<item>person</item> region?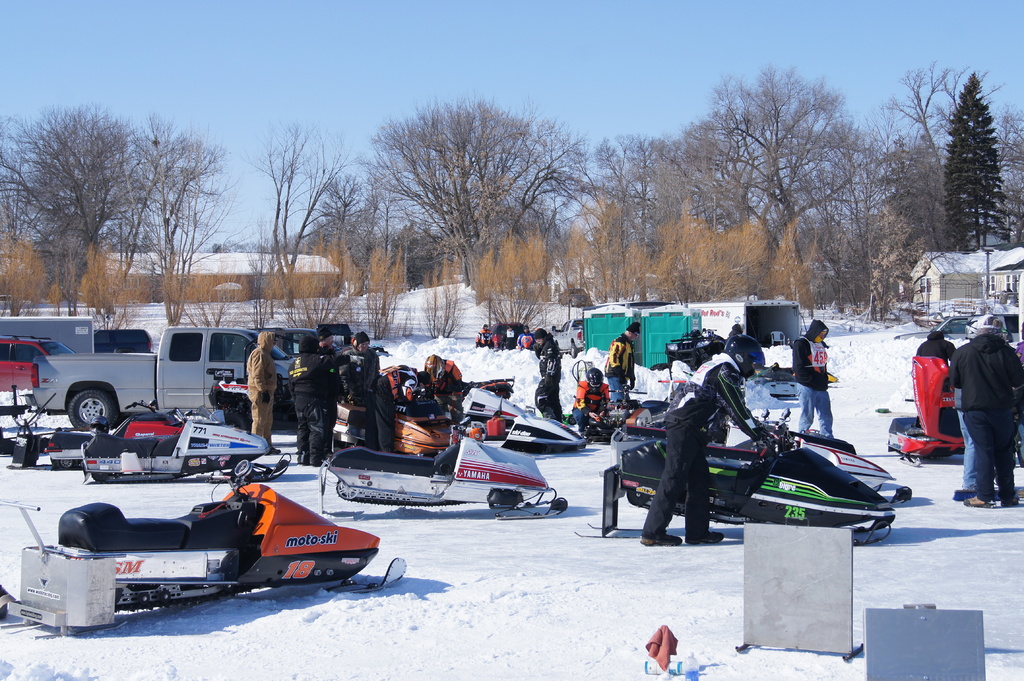
246:331:284:456
